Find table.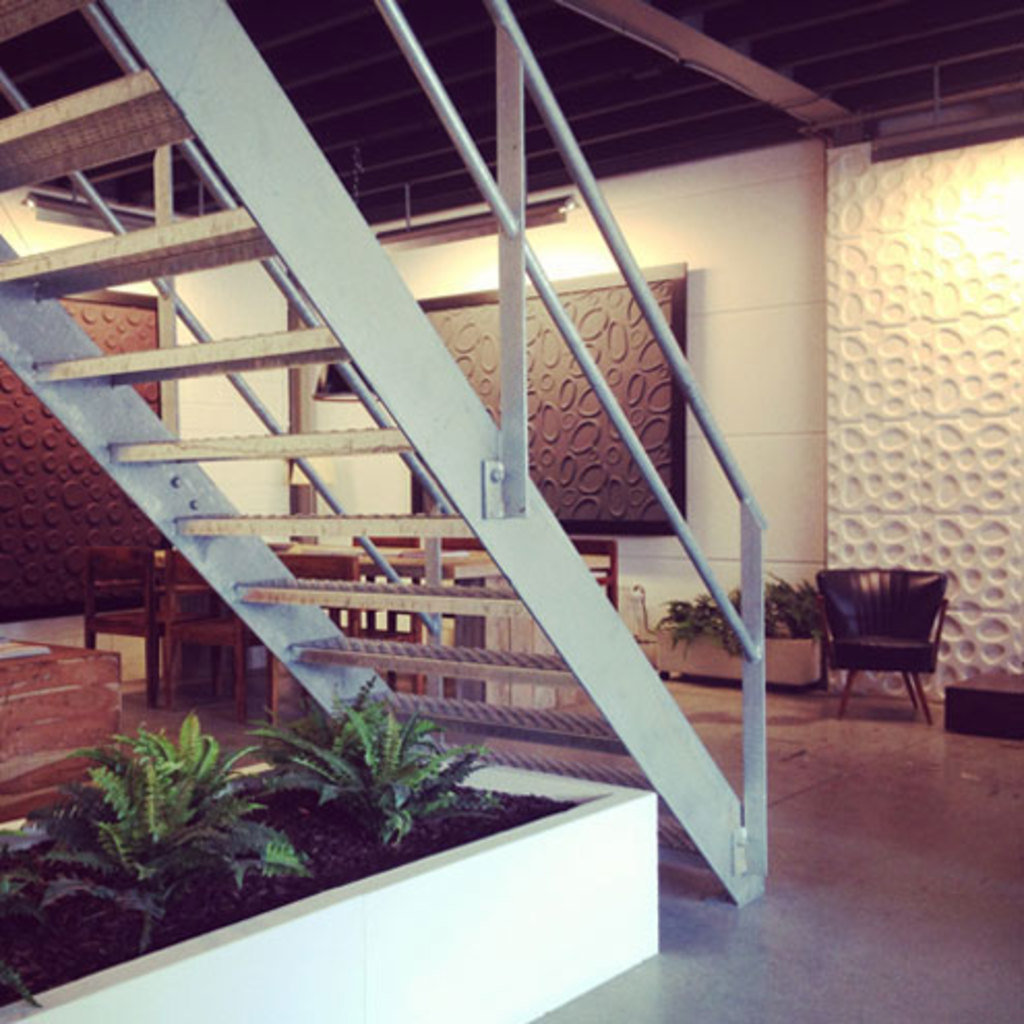
x1=147, y1=542, x2=513, y2=693.
